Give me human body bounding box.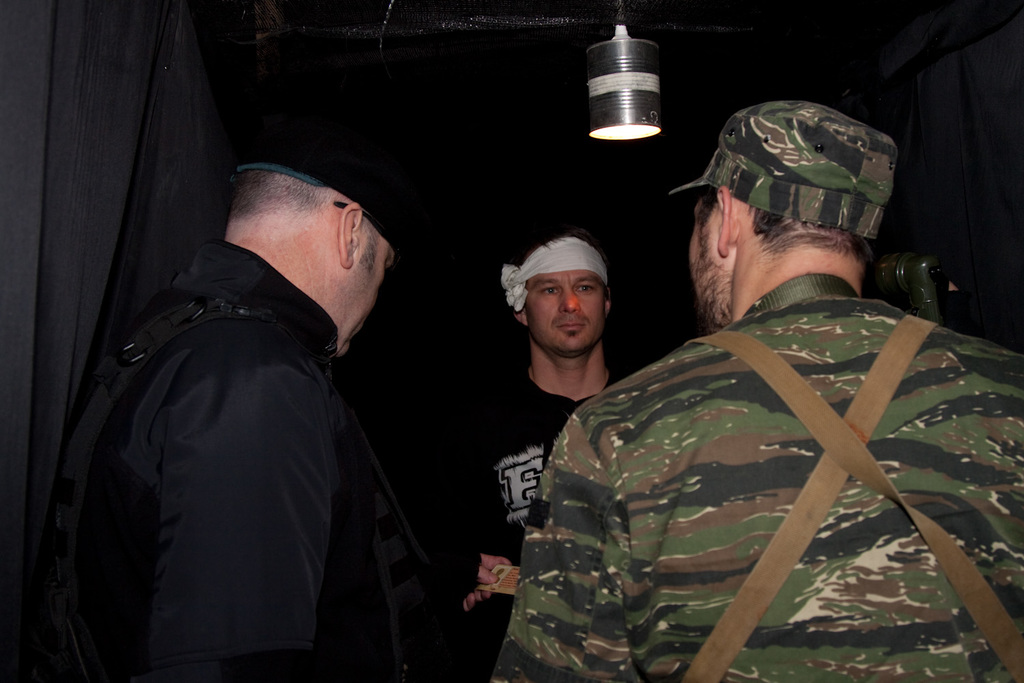
Rect(390, 367, 632, 682).
